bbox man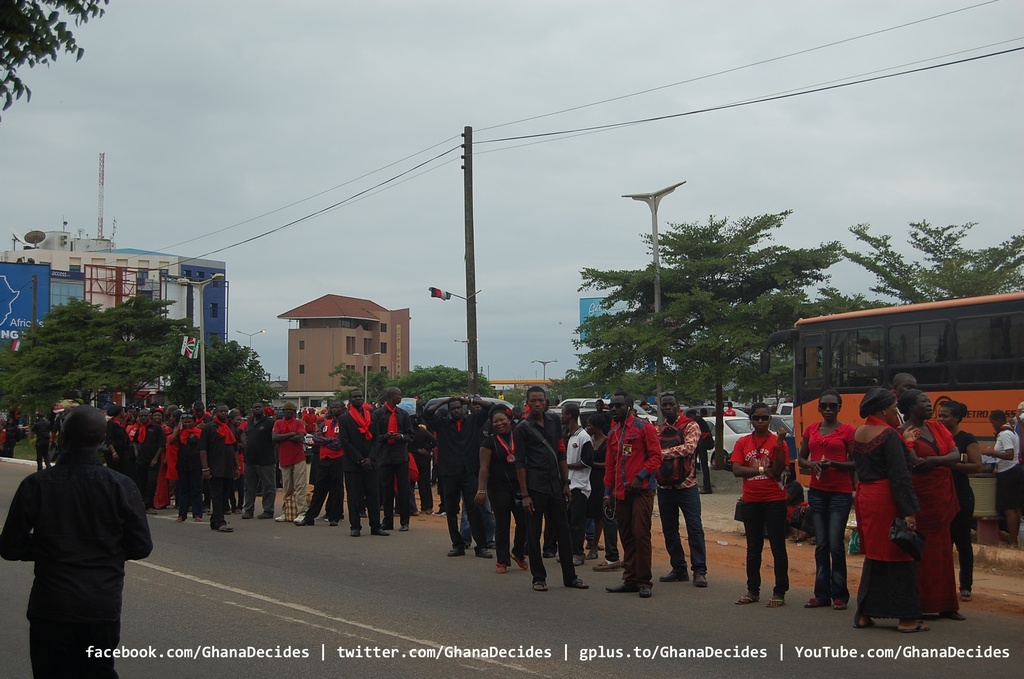
Rect(372, 389, 417, 530)
